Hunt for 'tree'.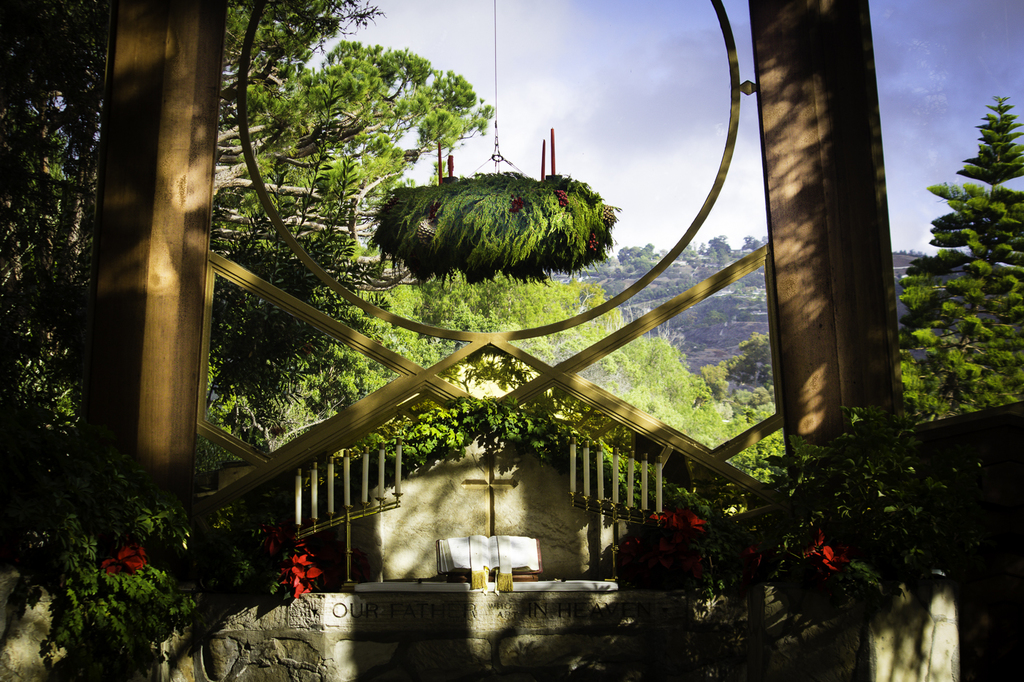
Hunted down at detection(708, 335, 777, 411).
